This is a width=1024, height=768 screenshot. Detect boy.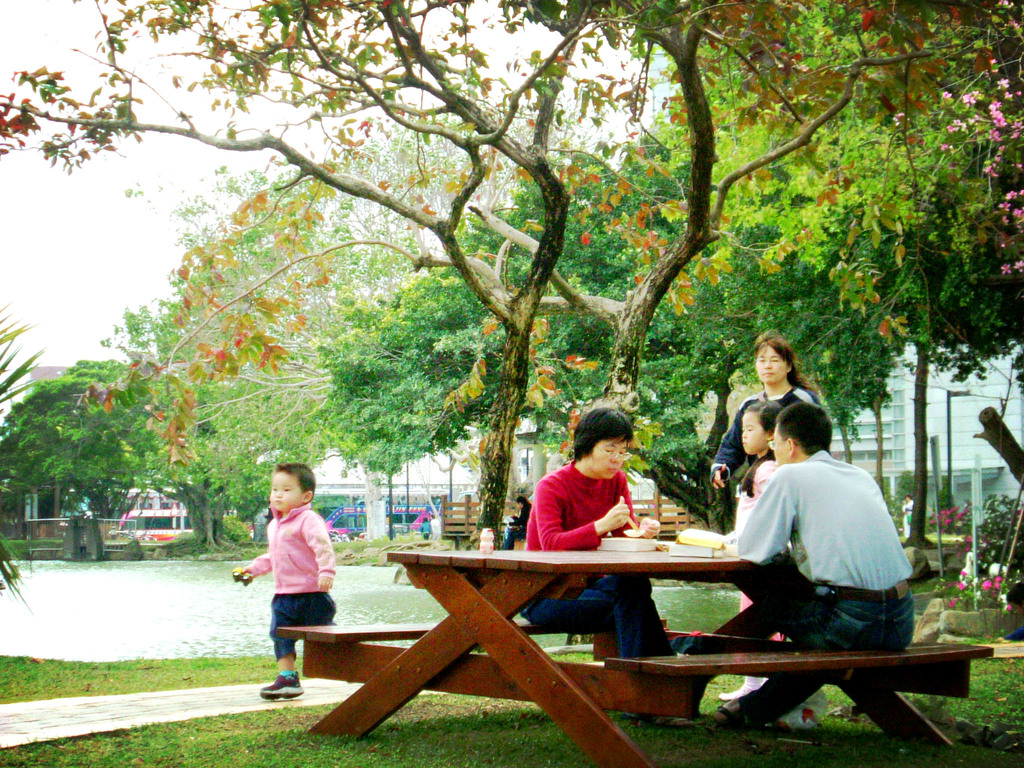
bbox=(520, 404, 684, 653).
